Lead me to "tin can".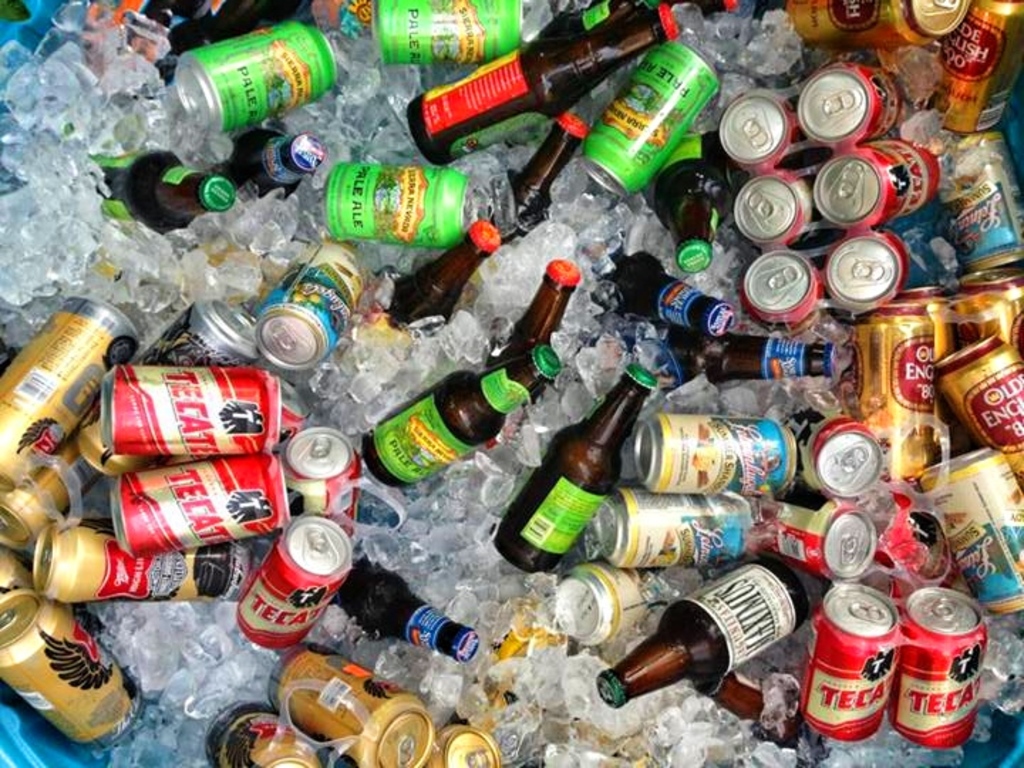
Lead to locate(942, 334, 1023, 488).
